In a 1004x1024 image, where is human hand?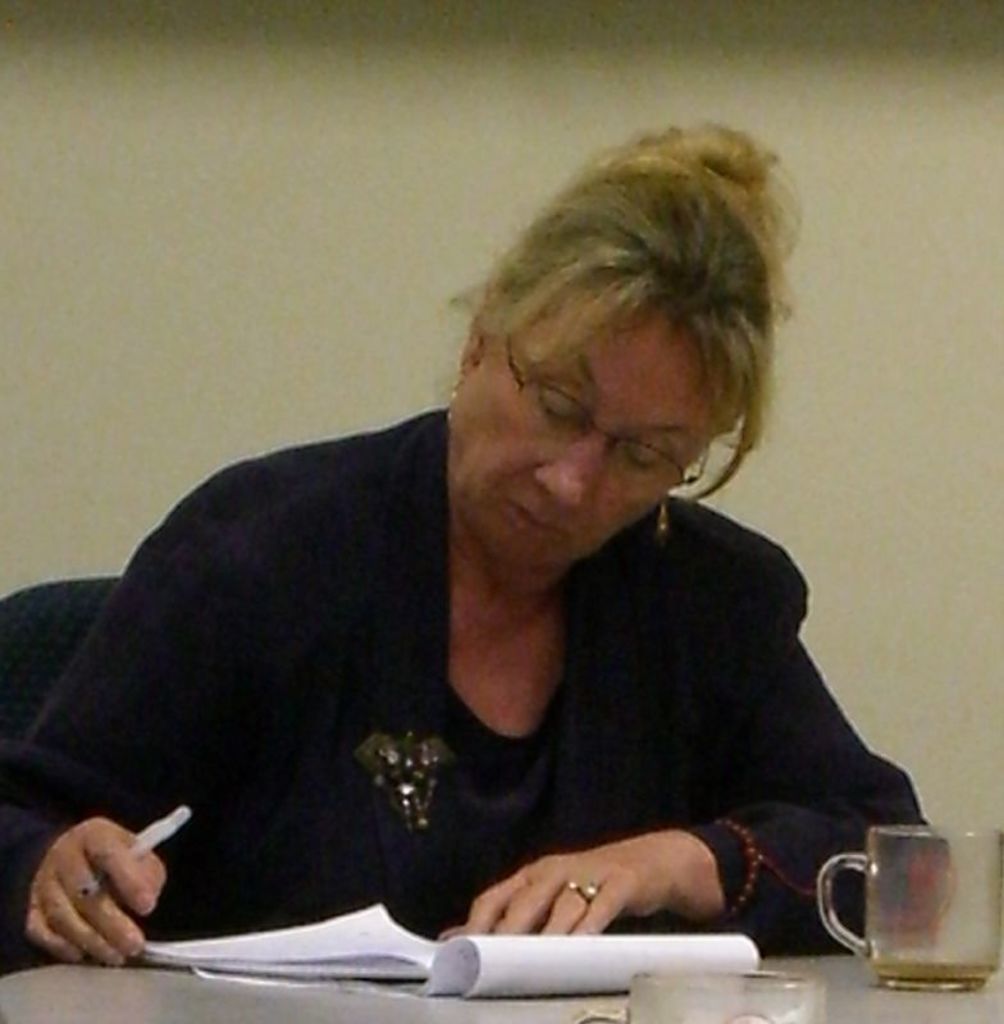
BBox(433, 836, 693, 942).
